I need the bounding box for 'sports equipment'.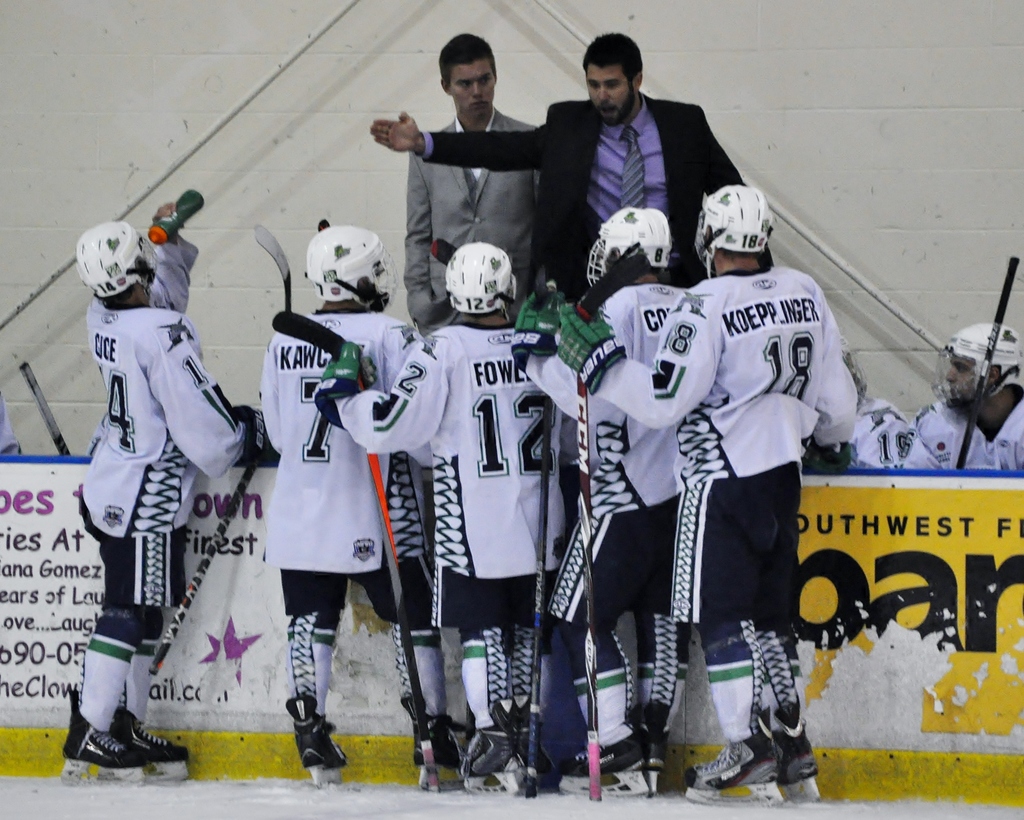
Here it is: rect(152, 459, 254, 671).
